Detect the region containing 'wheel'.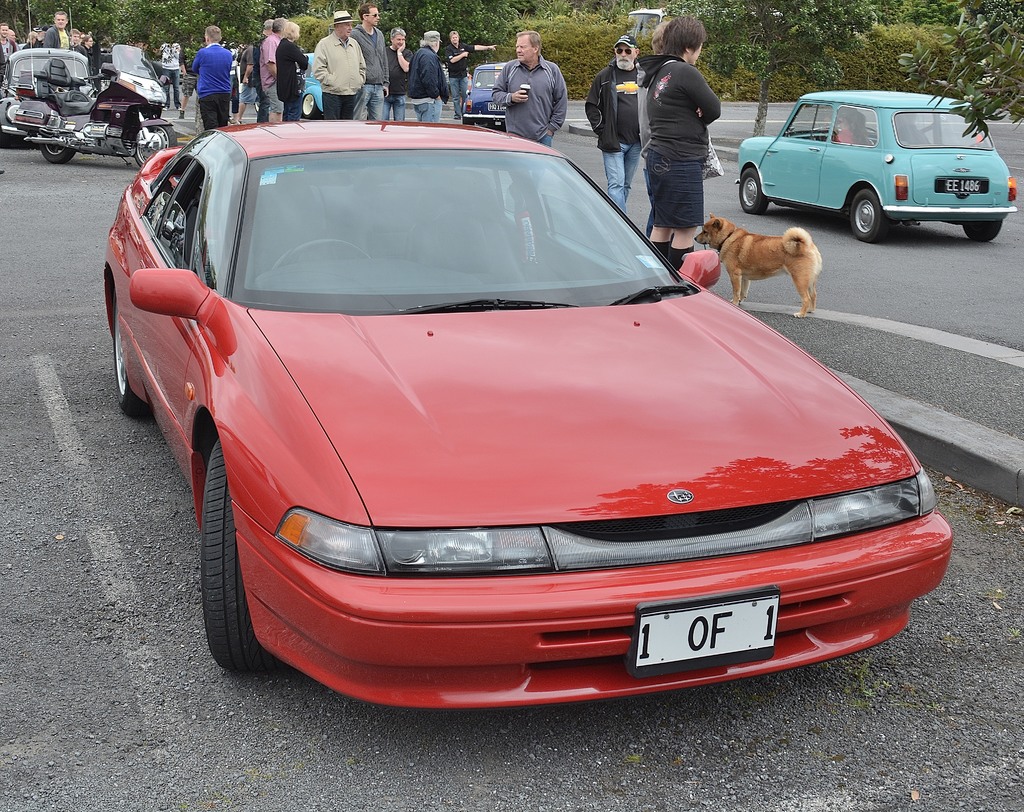
958, 220, 1007, 247.
